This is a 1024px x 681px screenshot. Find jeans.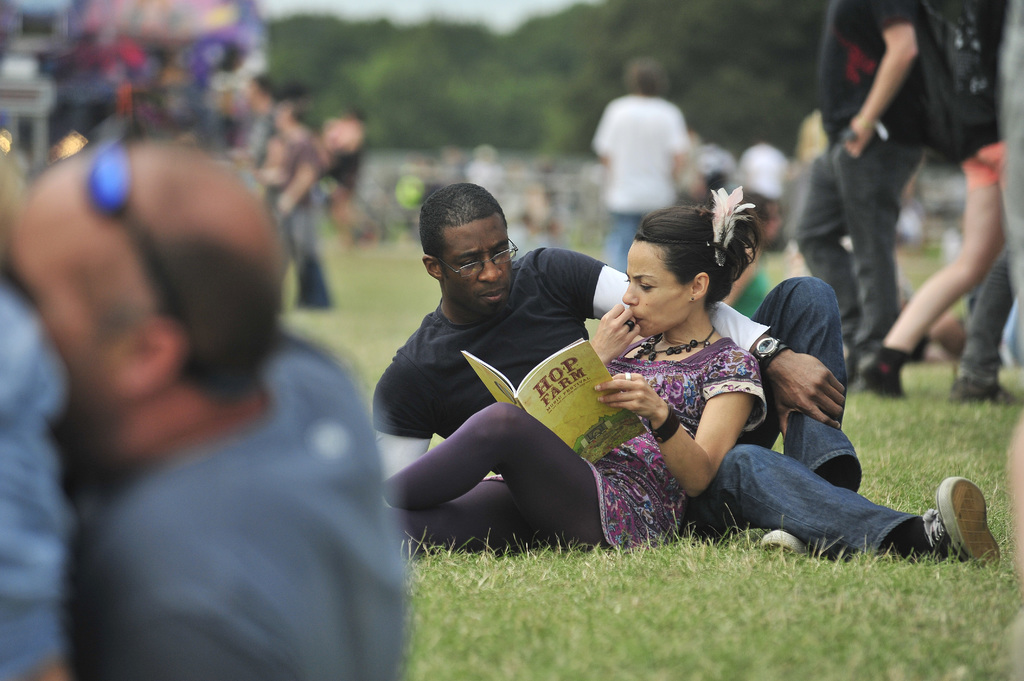
Bounding box: {"left": 282, "top": 202, "right": 335, "bottom": 308}.
